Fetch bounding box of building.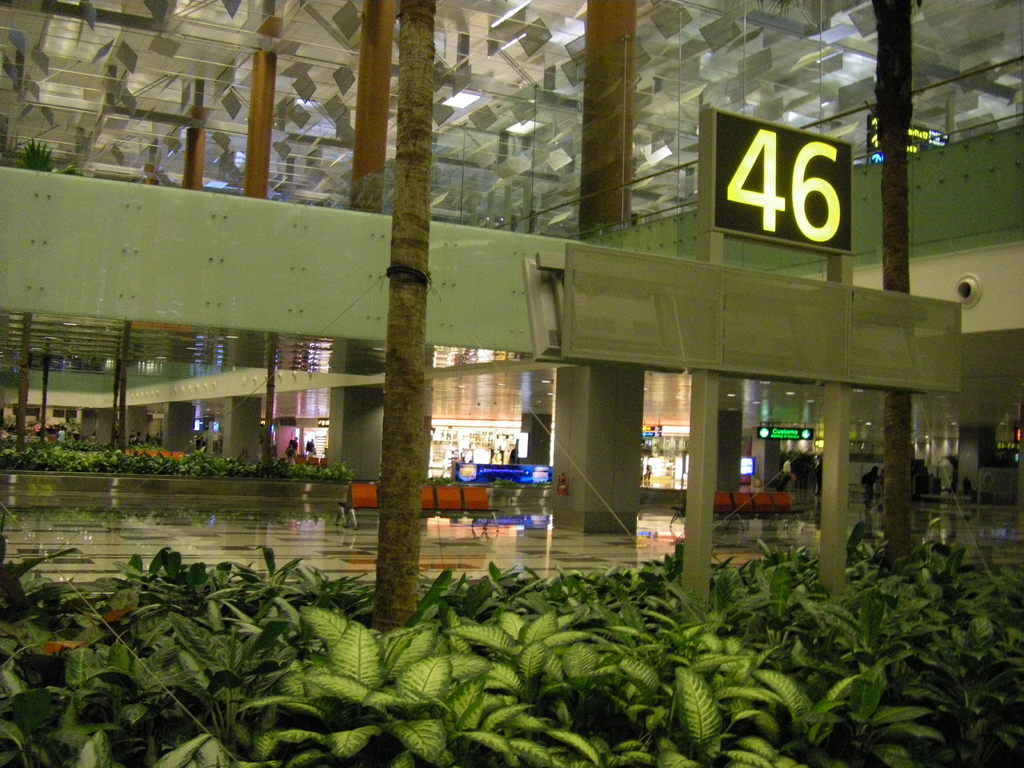
Bbox: x1=0 y1=0 x2=1018 y2=760.
